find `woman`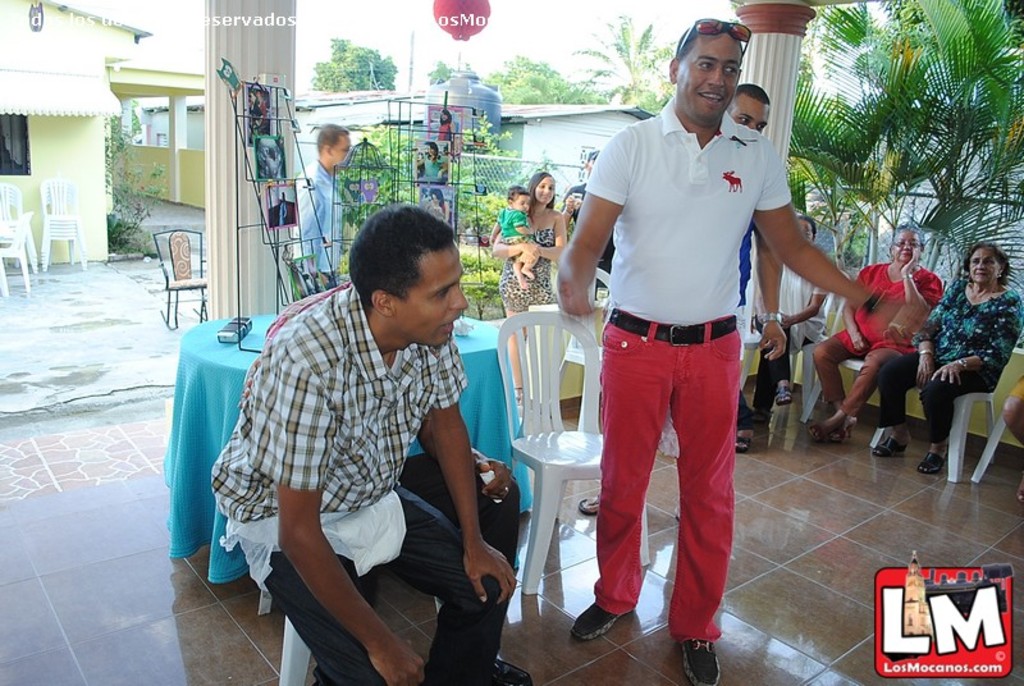
locate(502, 170, 579, 419)
